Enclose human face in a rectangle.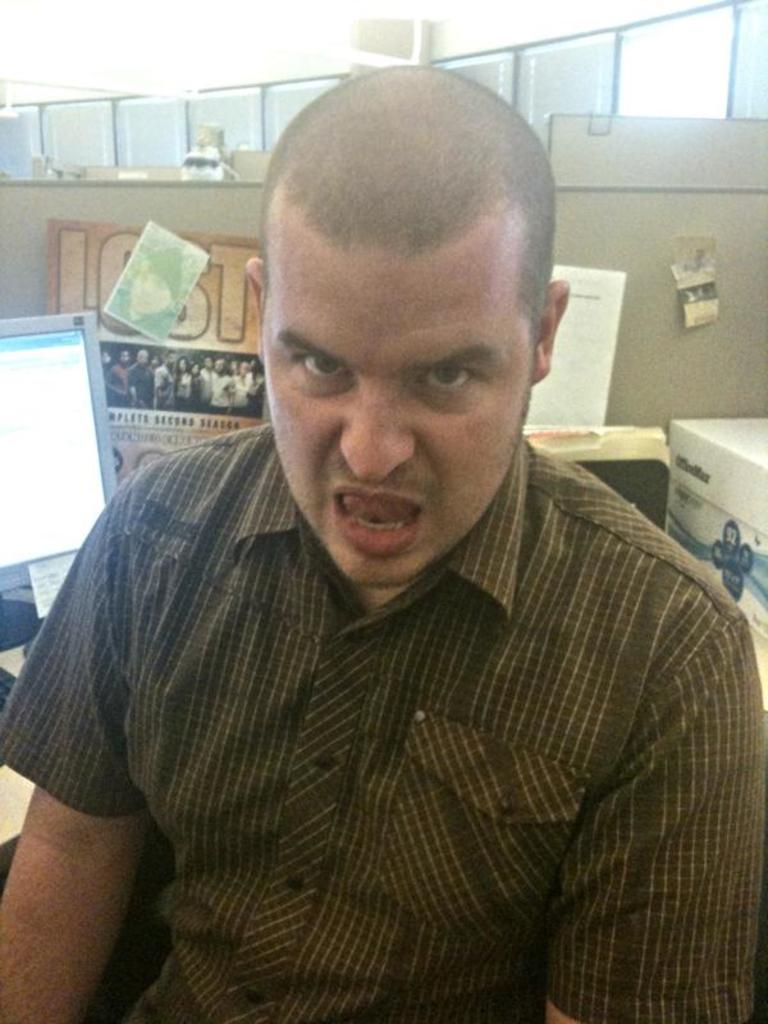
{"x1": 264, "y1": 253, "x2": 534, "y2": 582}.
